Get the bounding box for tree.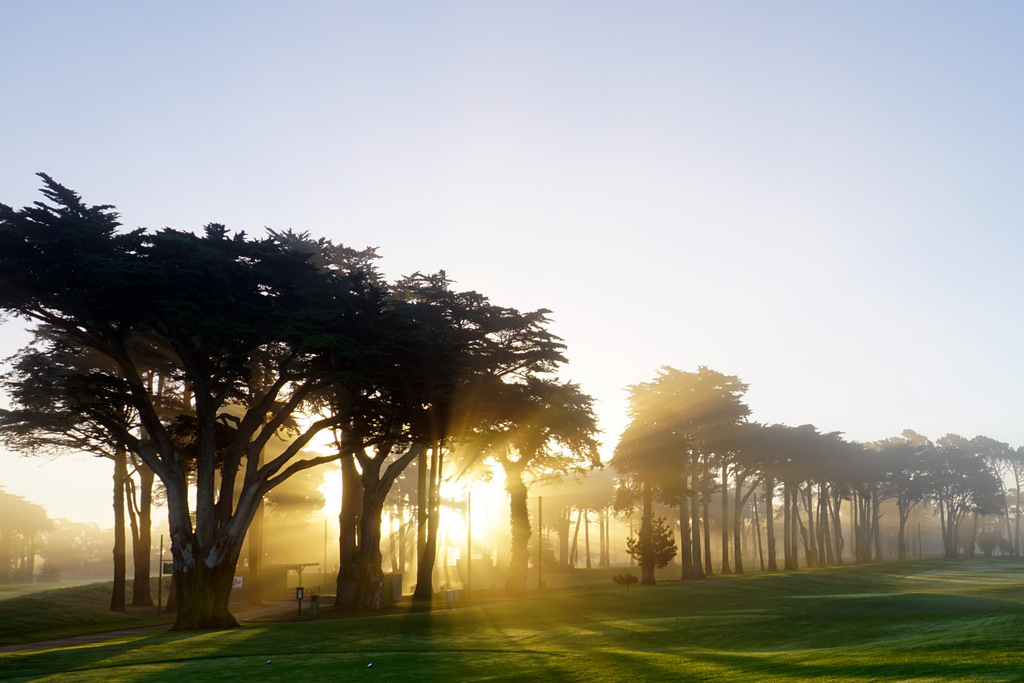
(x1=0, y1=494, x2=51, y2=597).
